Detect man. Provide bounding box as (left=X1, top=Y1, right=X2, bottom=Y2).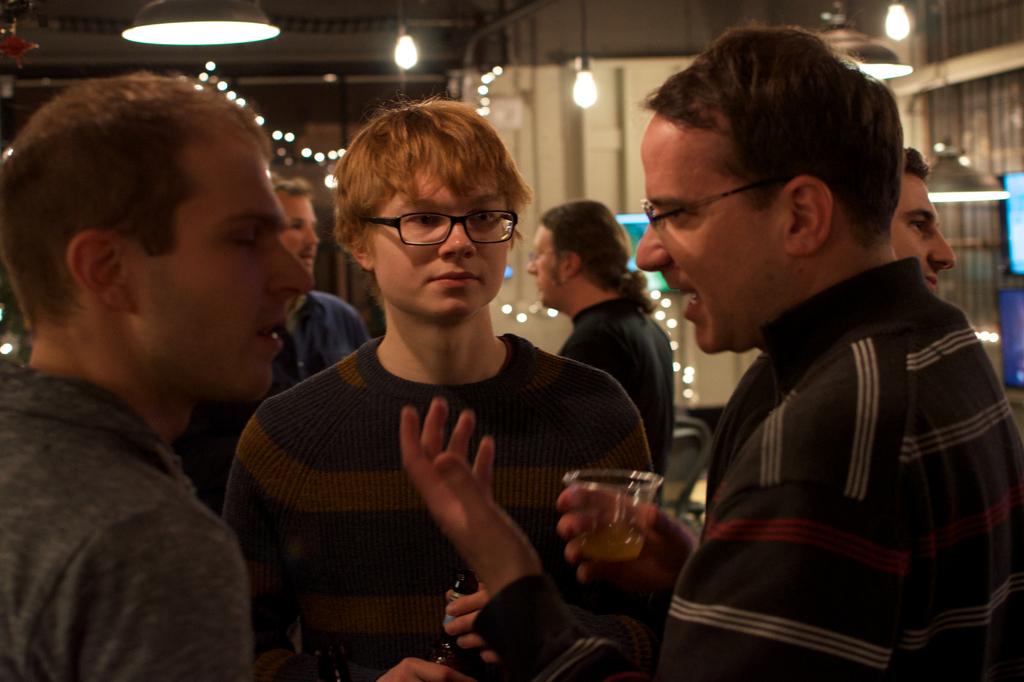
(left=217, top=97, right=653, bottom=681).
